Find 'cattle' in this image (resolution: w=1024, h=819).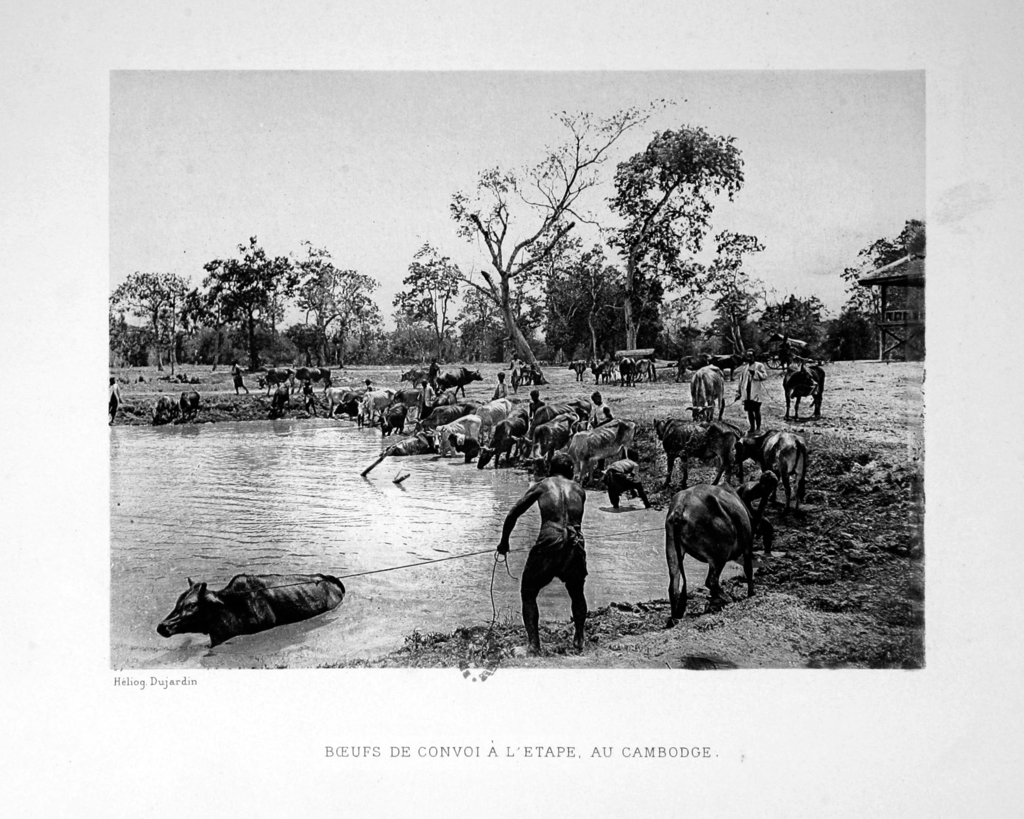
(381,402,408,435).
